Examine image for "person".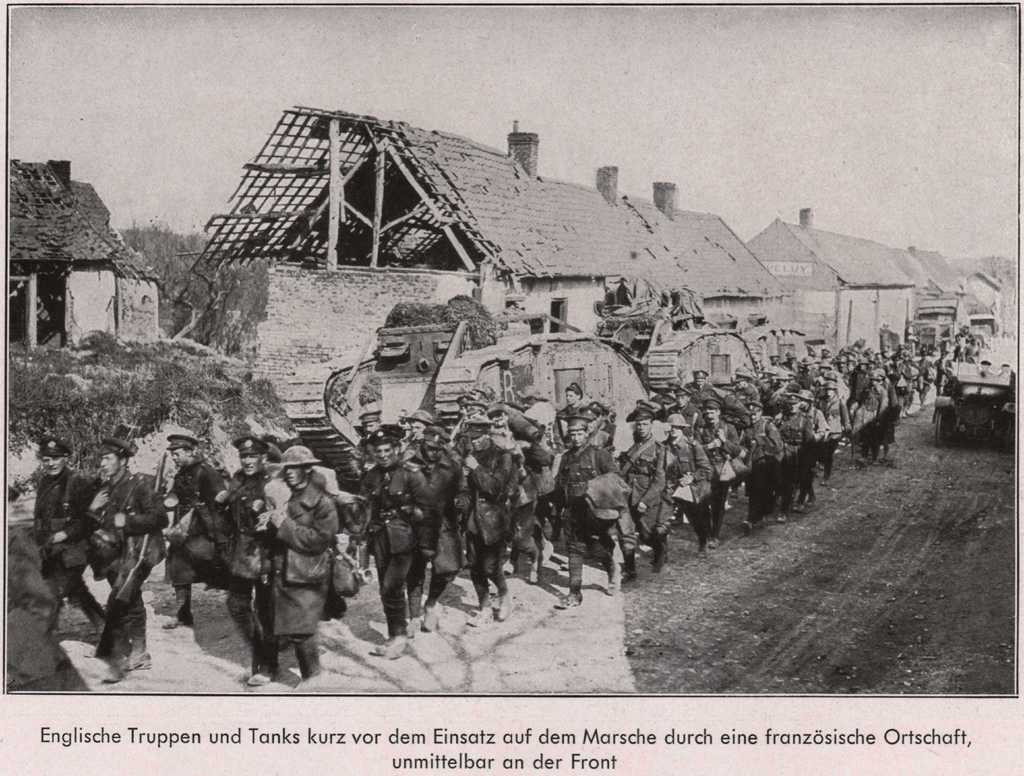
Examination result: <region>36, 445, 102, 636</region>.
